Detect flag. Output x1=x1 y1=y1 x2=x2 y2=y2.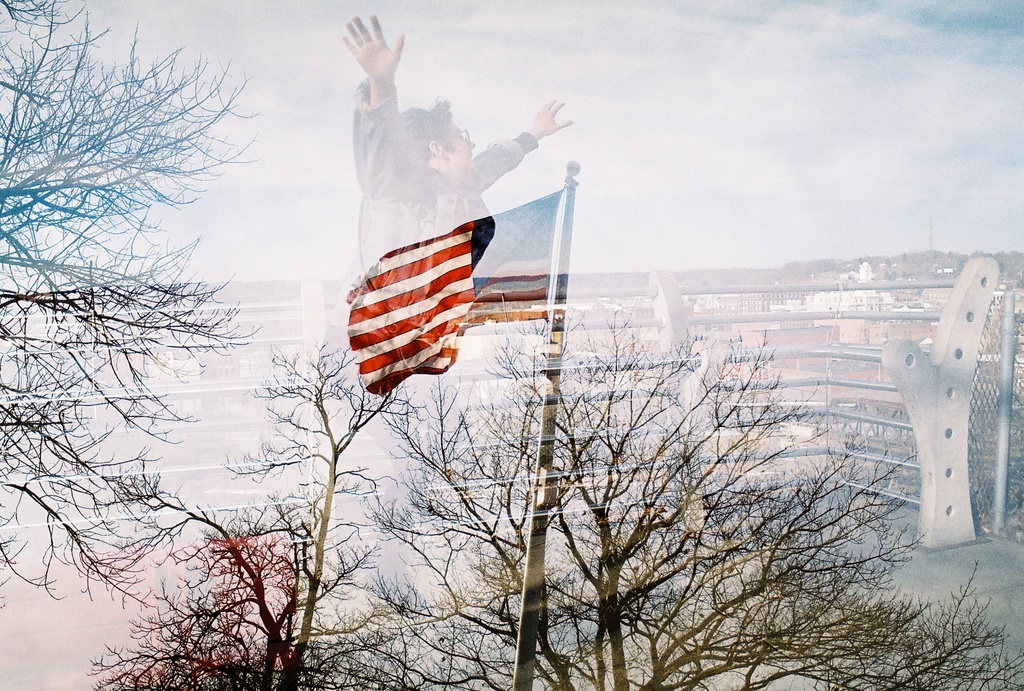
x1=344 y1=187 x2=563 y2=396.
